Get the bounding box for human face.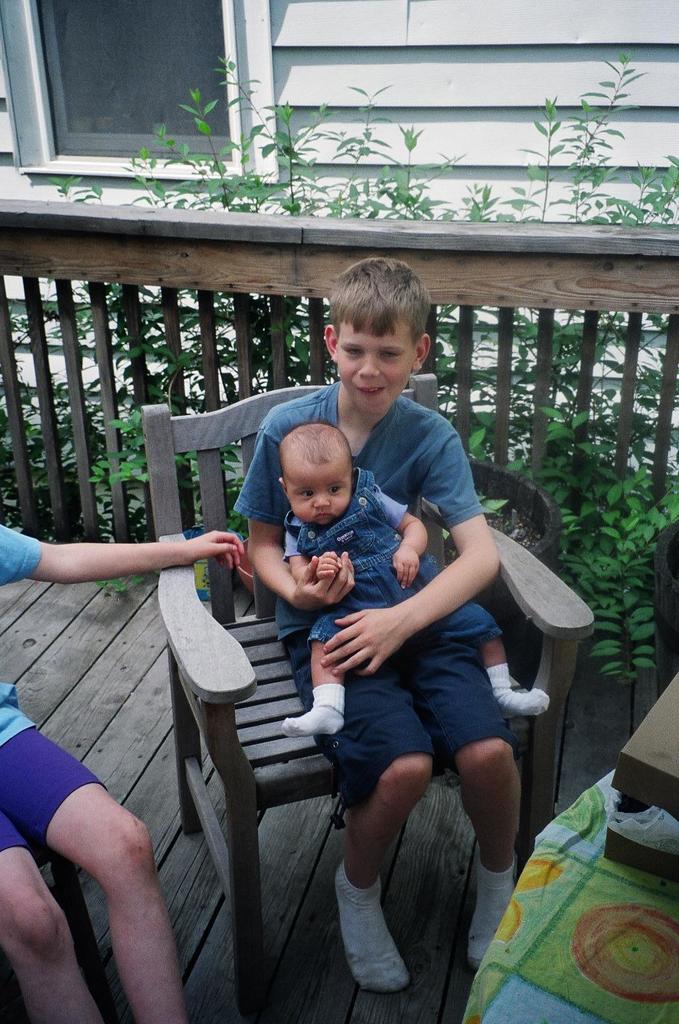
left=285, top=470, right=345, bottom=526.
